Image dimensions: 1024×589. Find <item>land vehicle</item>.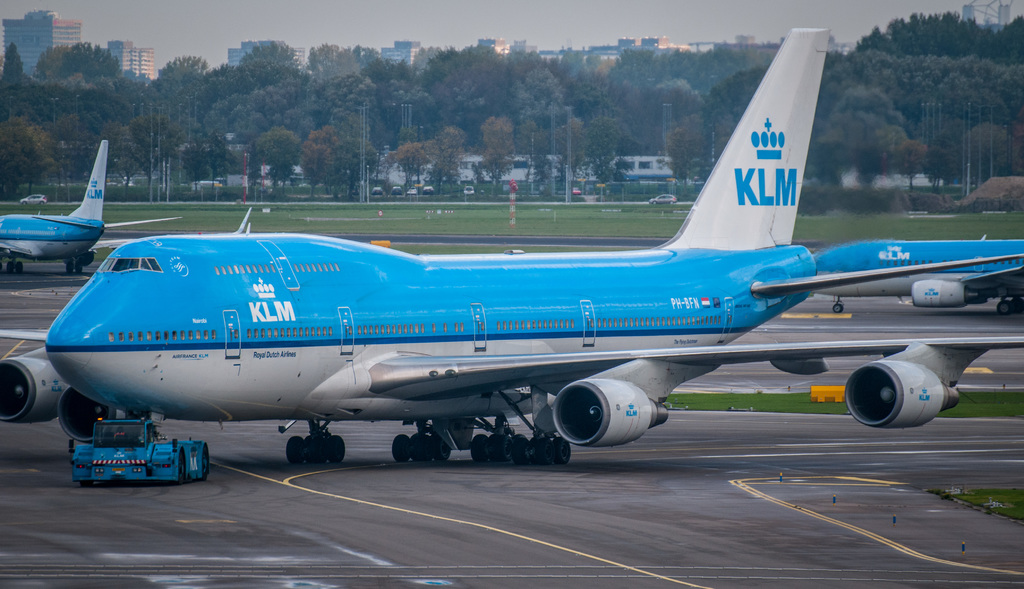
577,188,580,192.
